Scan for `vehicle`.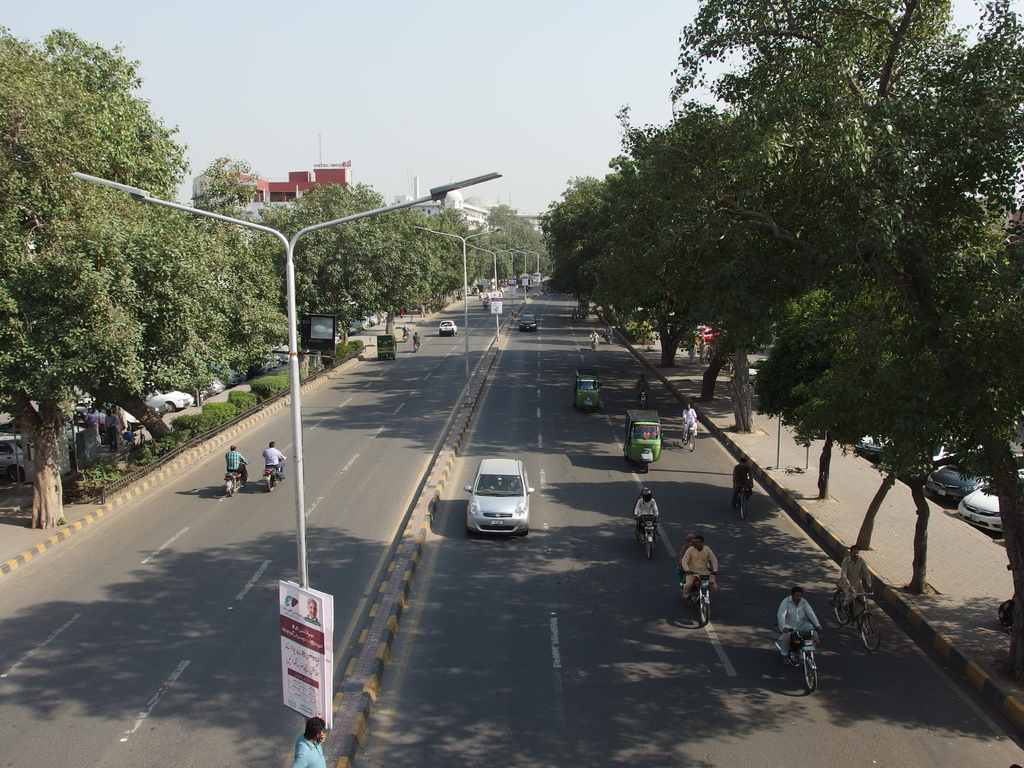
Scan result: locate(1, 433, 38, 479).
